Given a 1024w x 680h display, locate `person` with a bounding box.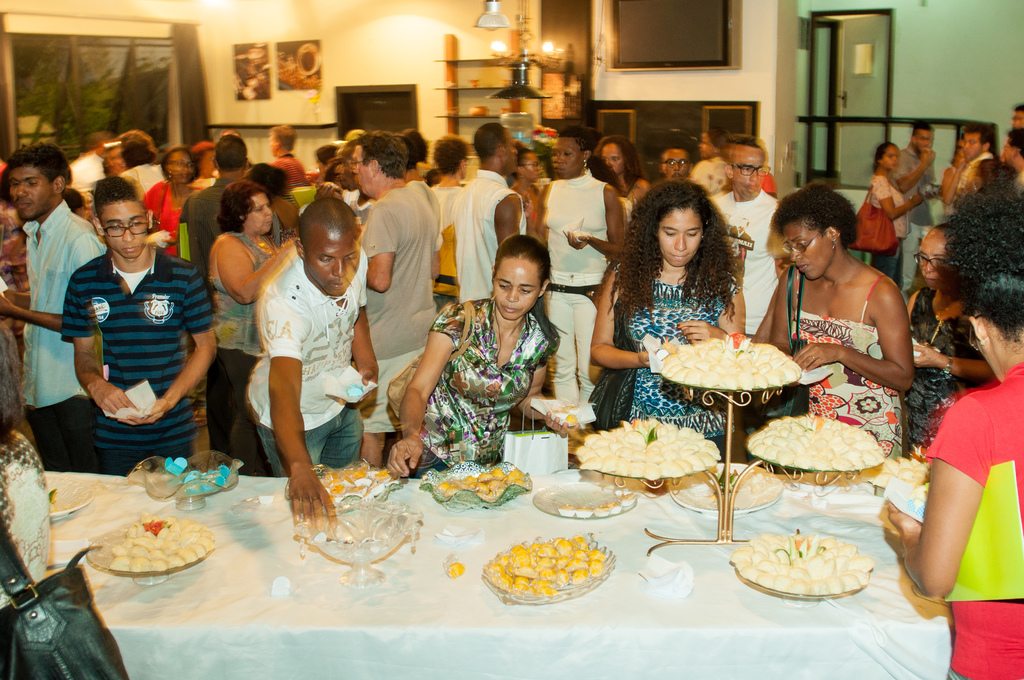
Located: bbox=[588, 176, 745, 460].
